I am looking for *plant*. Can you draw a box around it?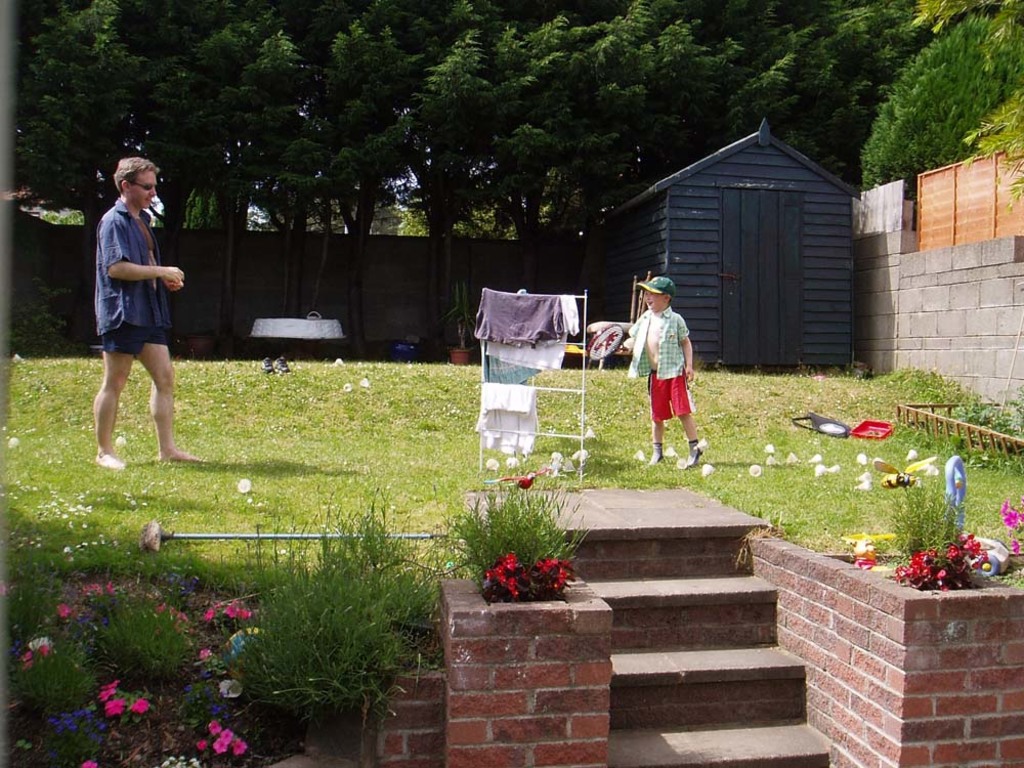
Sure, the bounding box is locate(253, 487, 451, 656).
